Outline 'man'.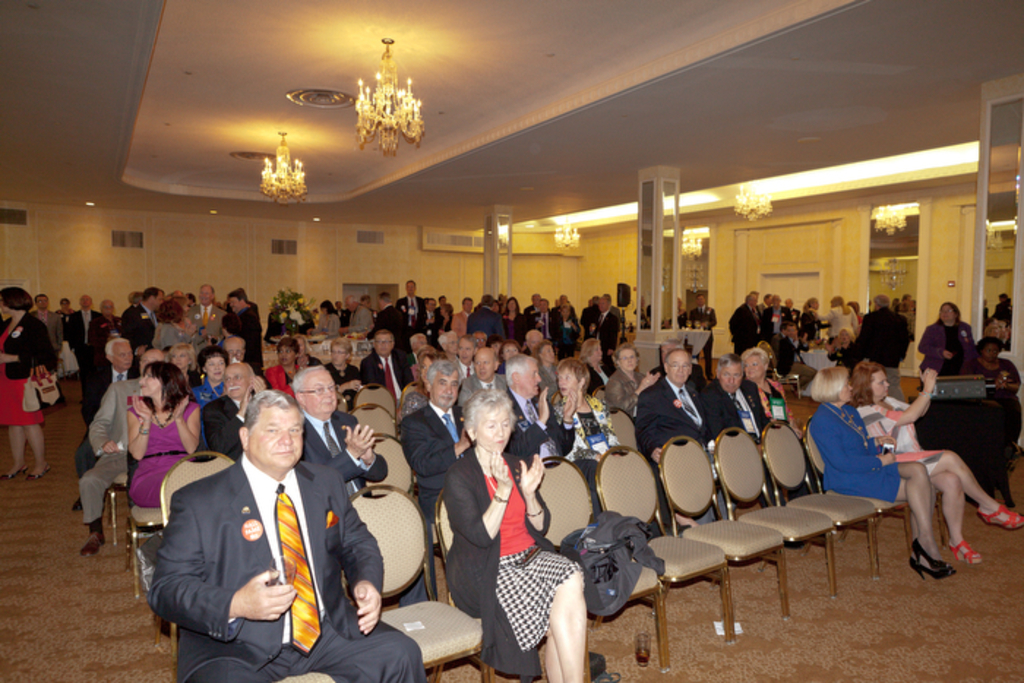
Outline: box(786, 295, 803, 314).
